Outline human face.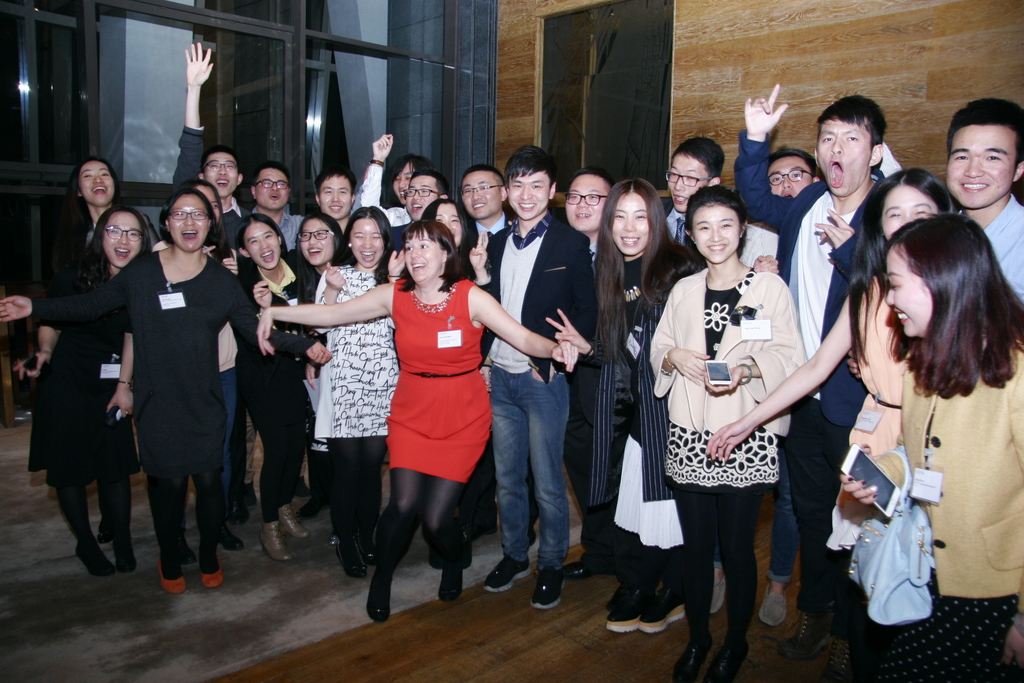
Outline: Rect(463, 168, 502, 220).
